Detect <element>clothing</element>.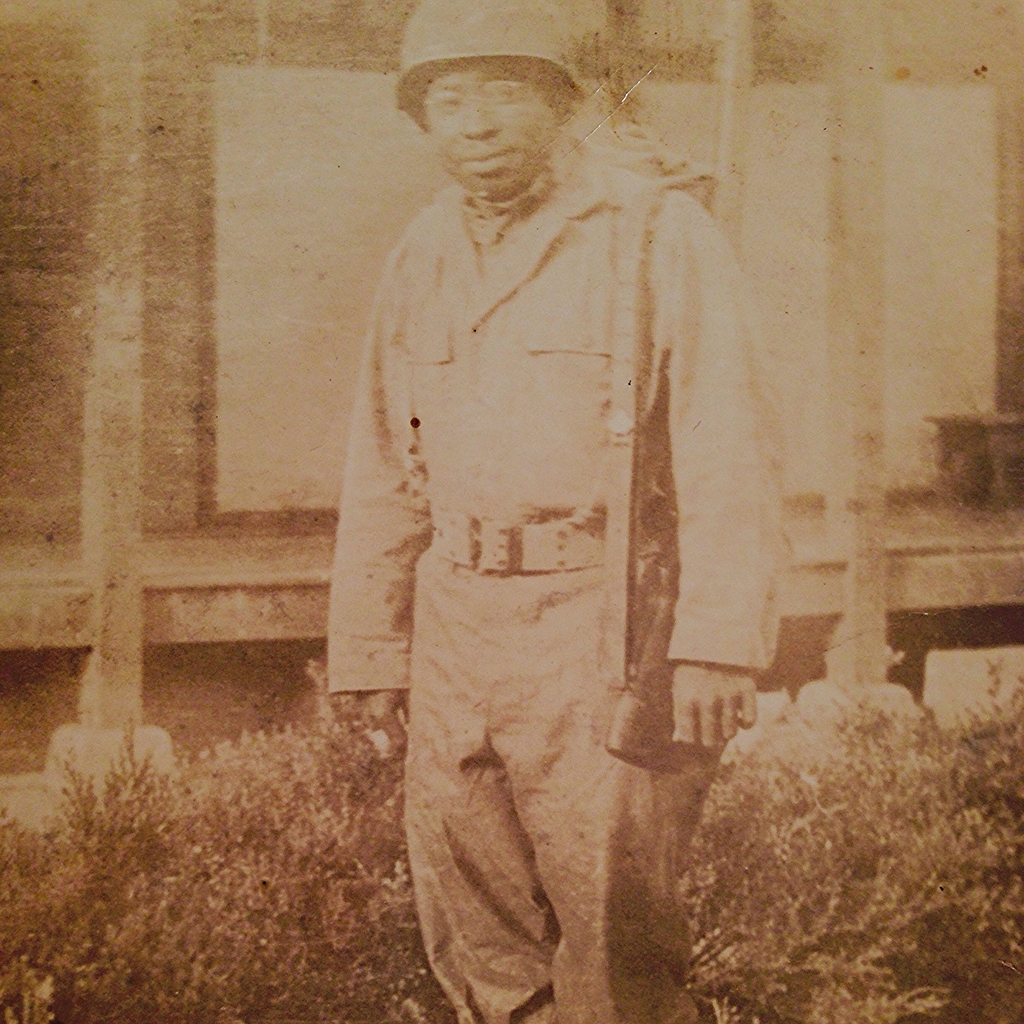
Detected at 319:82:776:945.
